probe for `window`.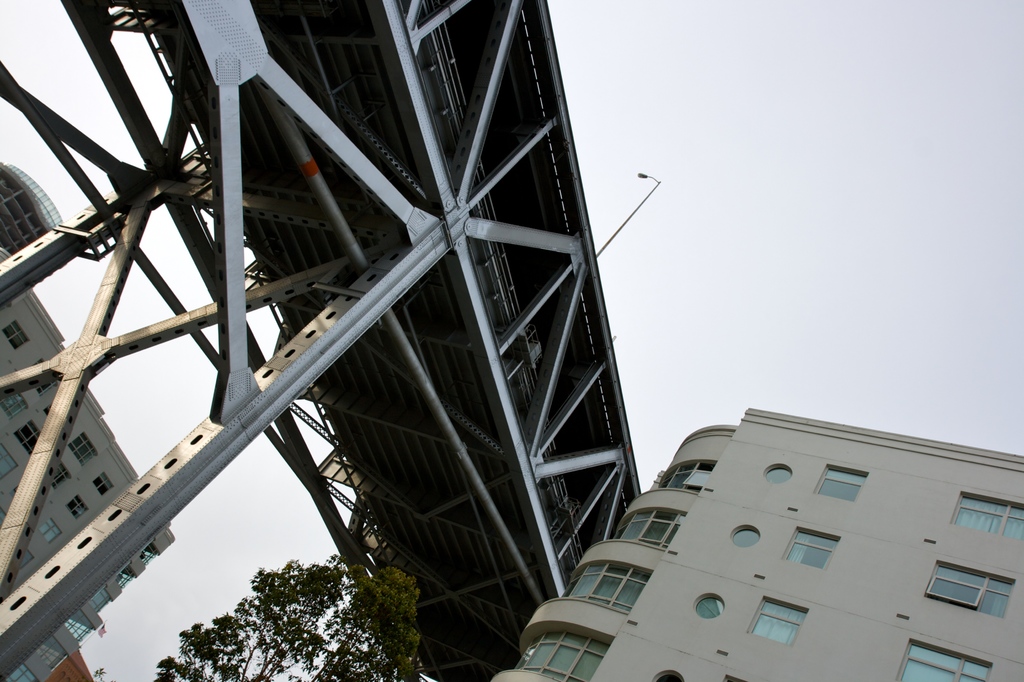
Probe result: (922, 559, 1011, 612).
